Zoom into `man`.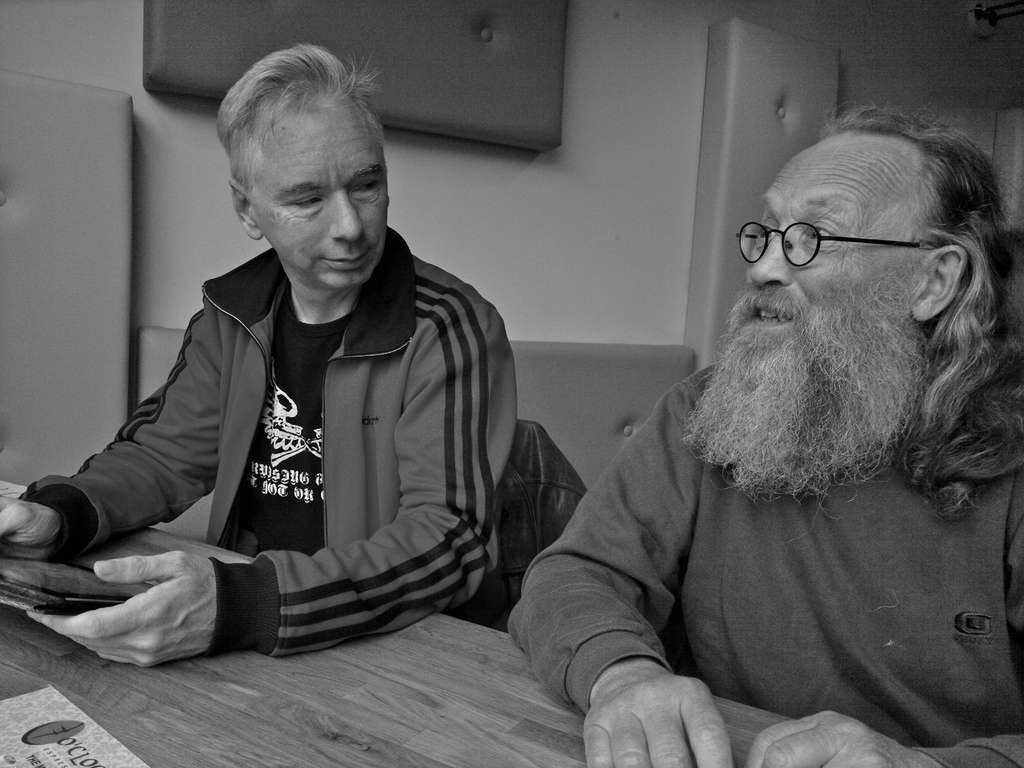
Zoom target: region(496, 102, 1023, 749).
